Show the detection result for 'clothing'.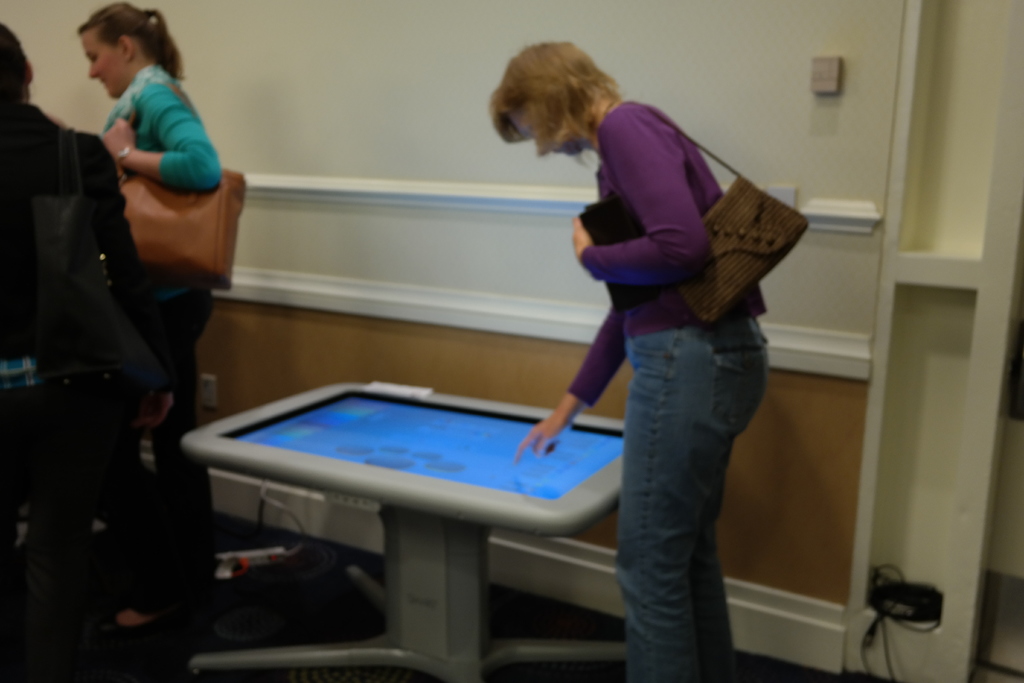
<region>101, 62, 227, 613</region>.
